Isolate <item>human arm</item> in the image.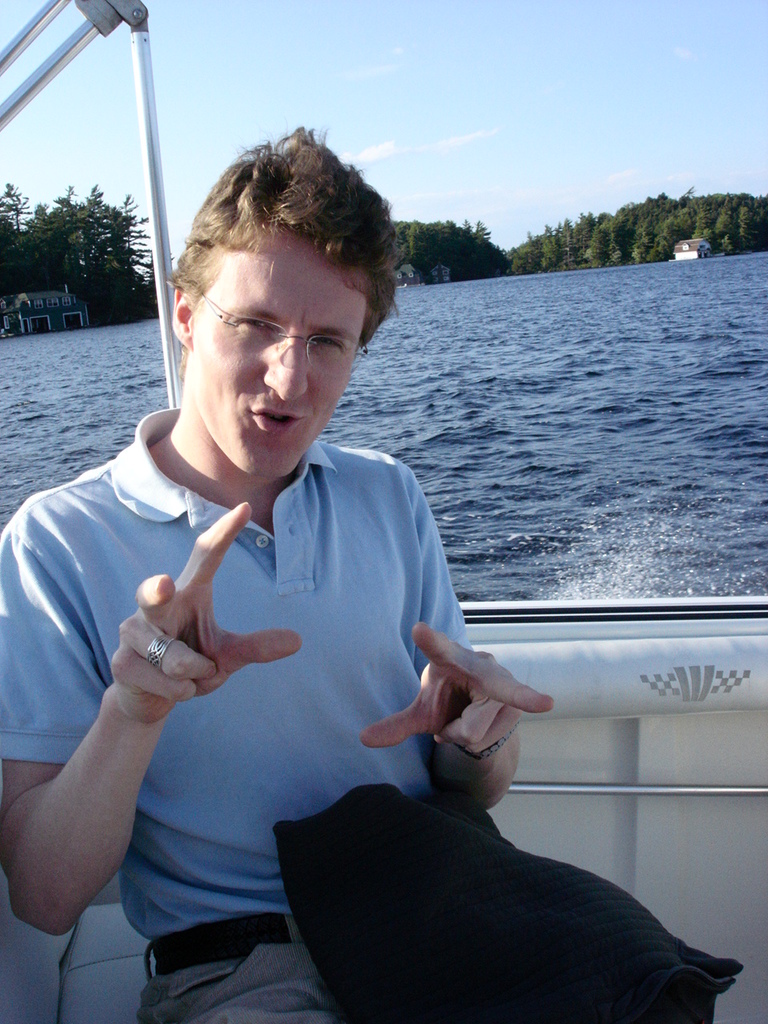
Isolated region: 30:525:273:949.
